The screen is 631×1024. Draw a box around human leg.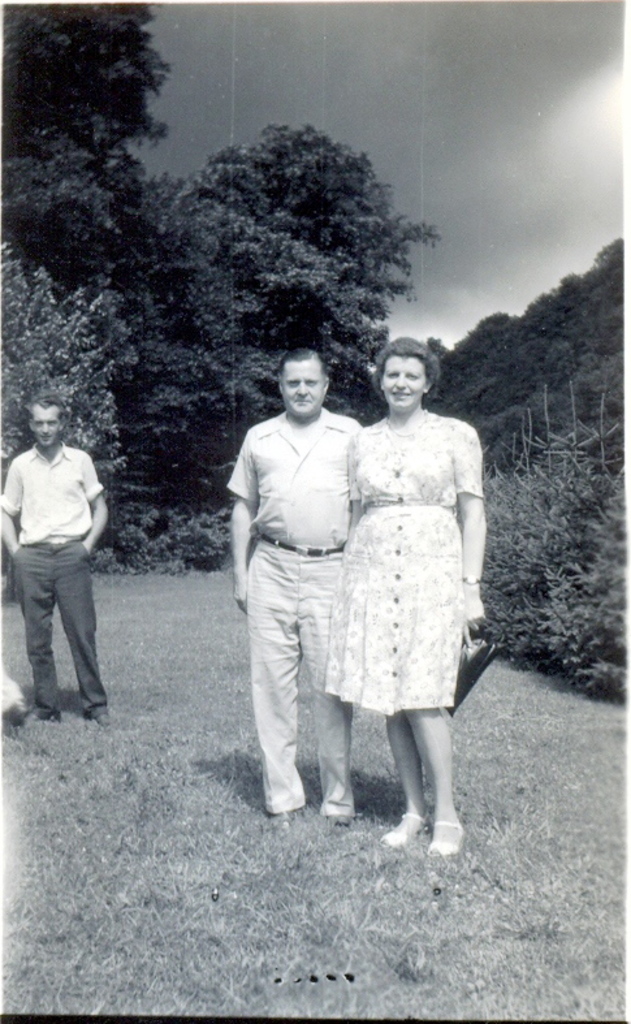
{"left": 59, "top": 541, "right": 105, "bottom": 720}.
